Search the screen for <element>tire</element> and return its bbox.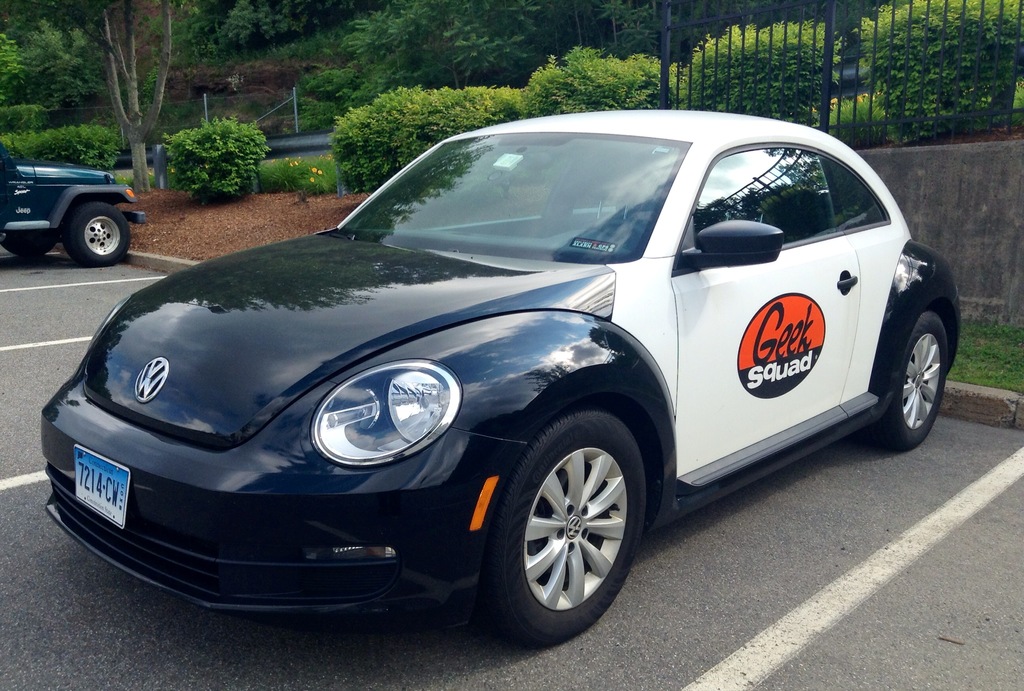
Found: left=874, top=310, right=947, bottom=449.
